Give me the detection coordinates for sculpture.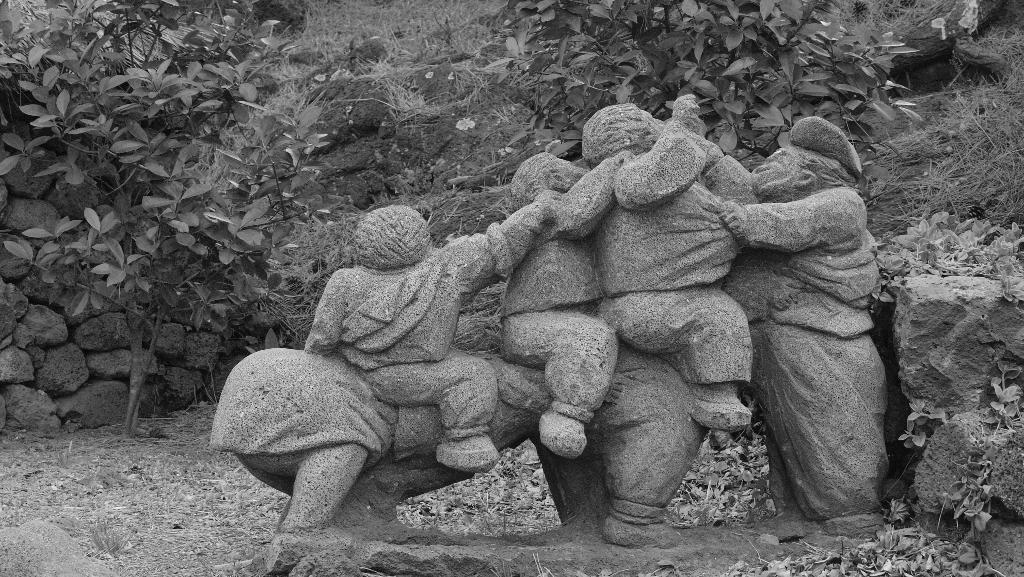
{"x1": 577, "y1": 97, "x2": 759, "y2": 441}.
